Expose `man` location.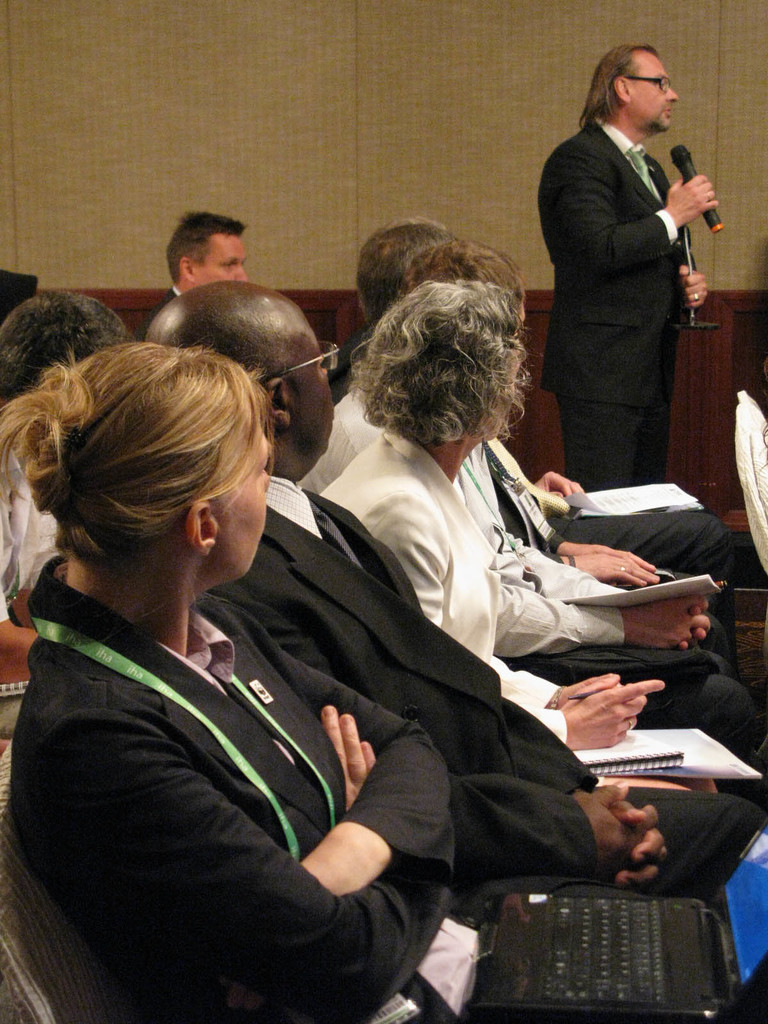
Exposed at (x1=530, y1=38, x2=734, y2=503).
